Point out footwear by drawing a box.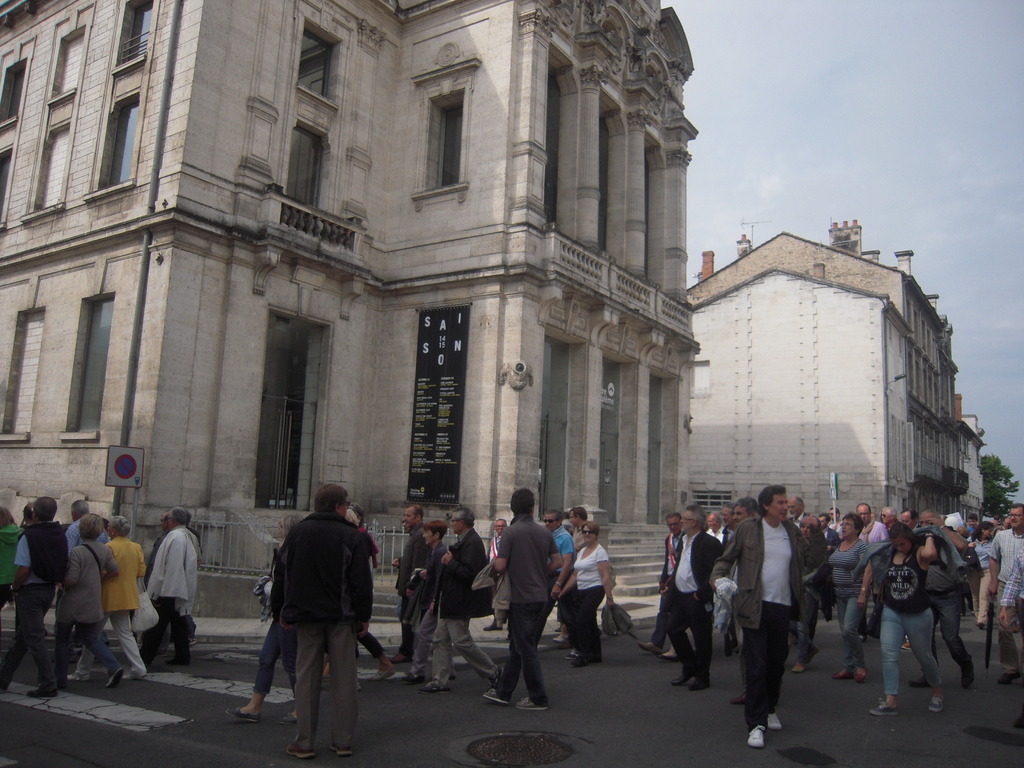
x1=516 y1=691 x2=547 y2=709.
